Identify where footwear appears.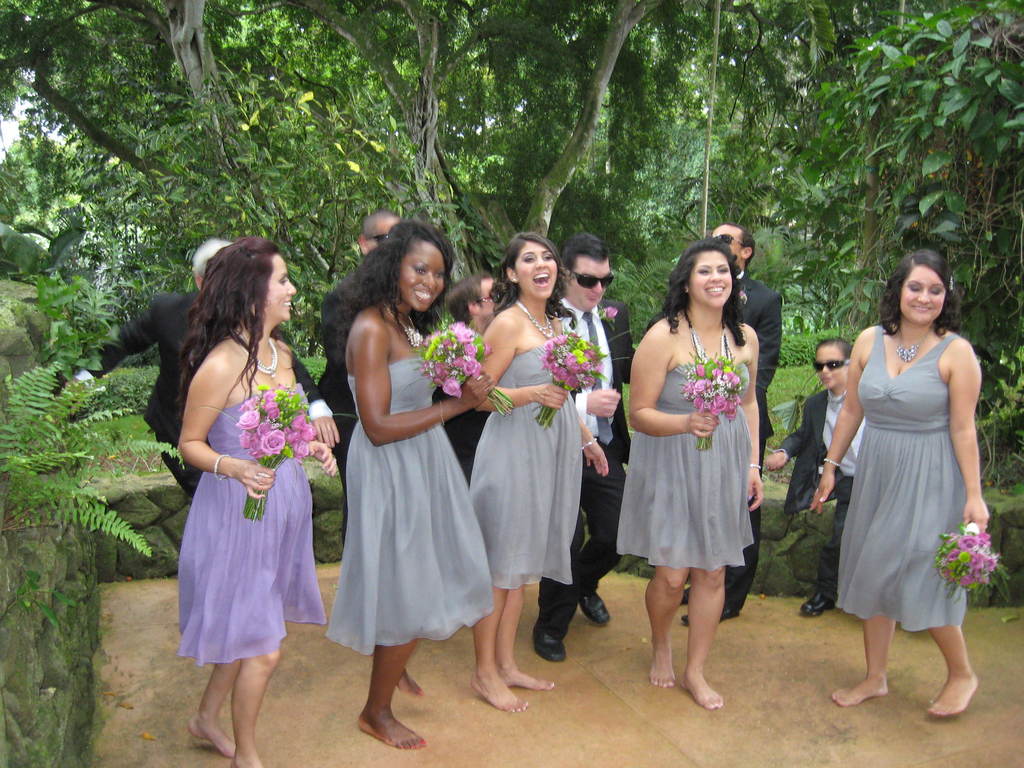
Appears at 677/586/709/609.
